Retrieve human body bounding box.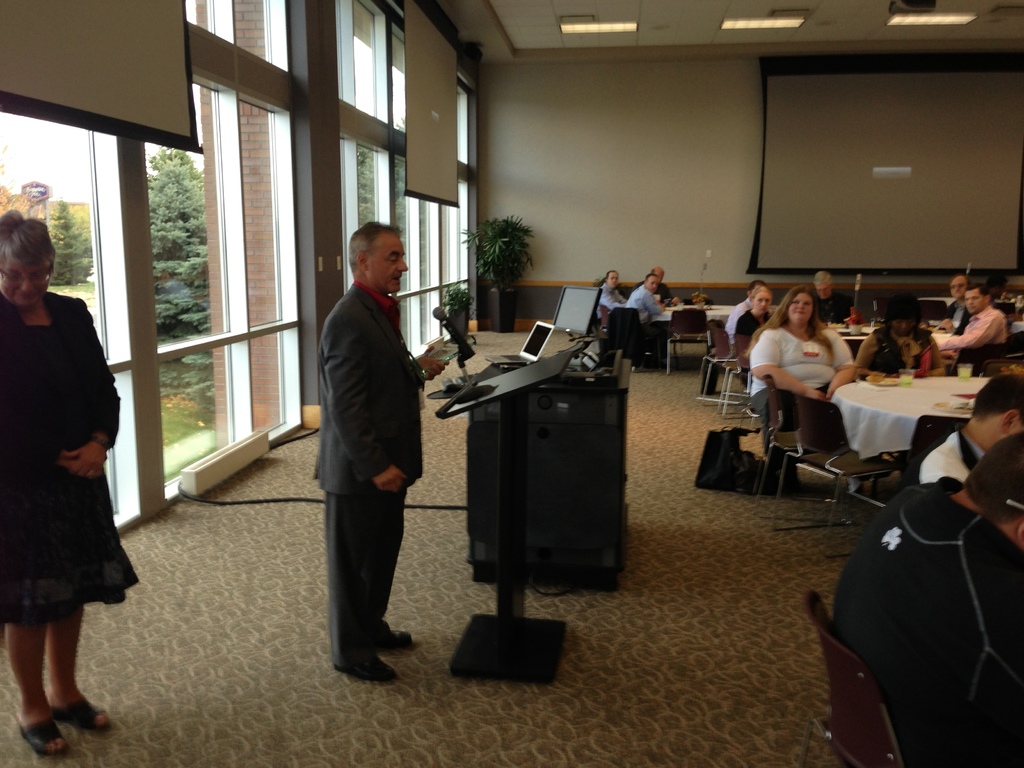
Bounding box: {"left": 596, "top": 279, "right": 623, "bottom": 335}.
